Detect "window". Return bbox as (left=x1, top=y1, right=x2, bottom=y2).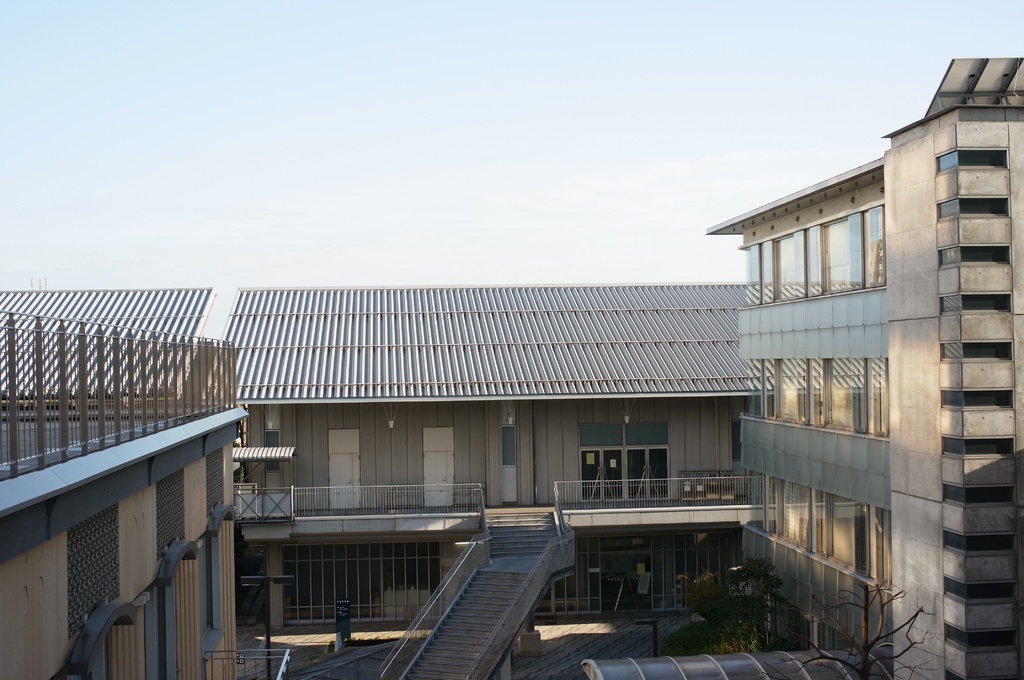
(left=575, top=416, right=671, bottom=502).
